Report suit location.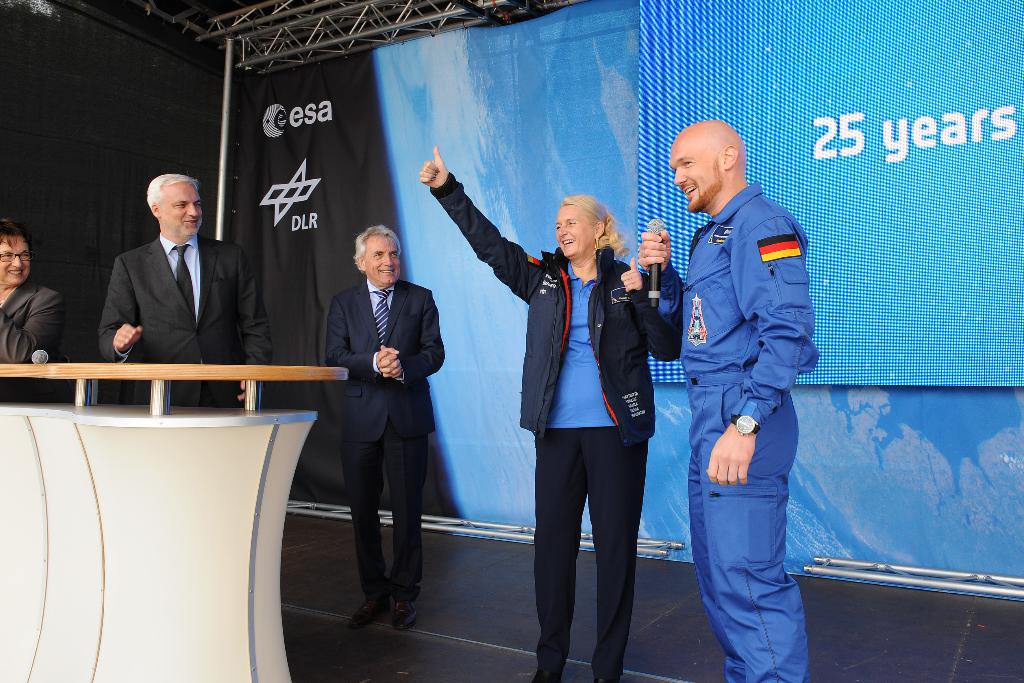
Report: 0/282/73/401.
